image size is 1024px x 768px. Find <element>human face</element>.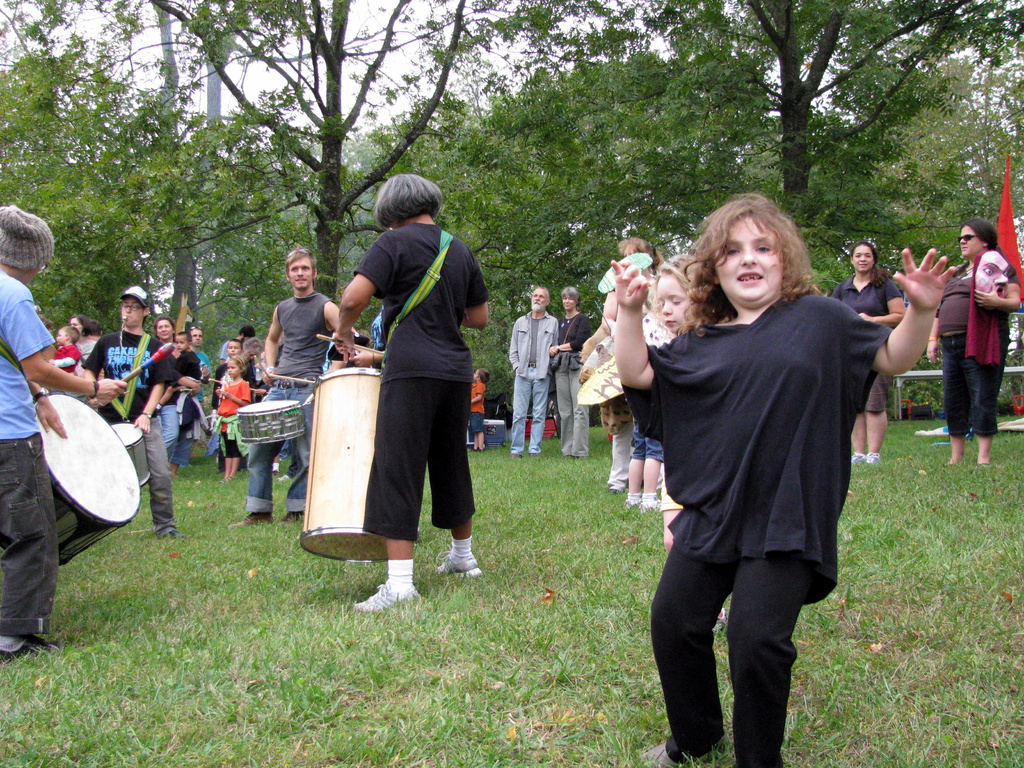
detection(155, 322, 173, 337).
